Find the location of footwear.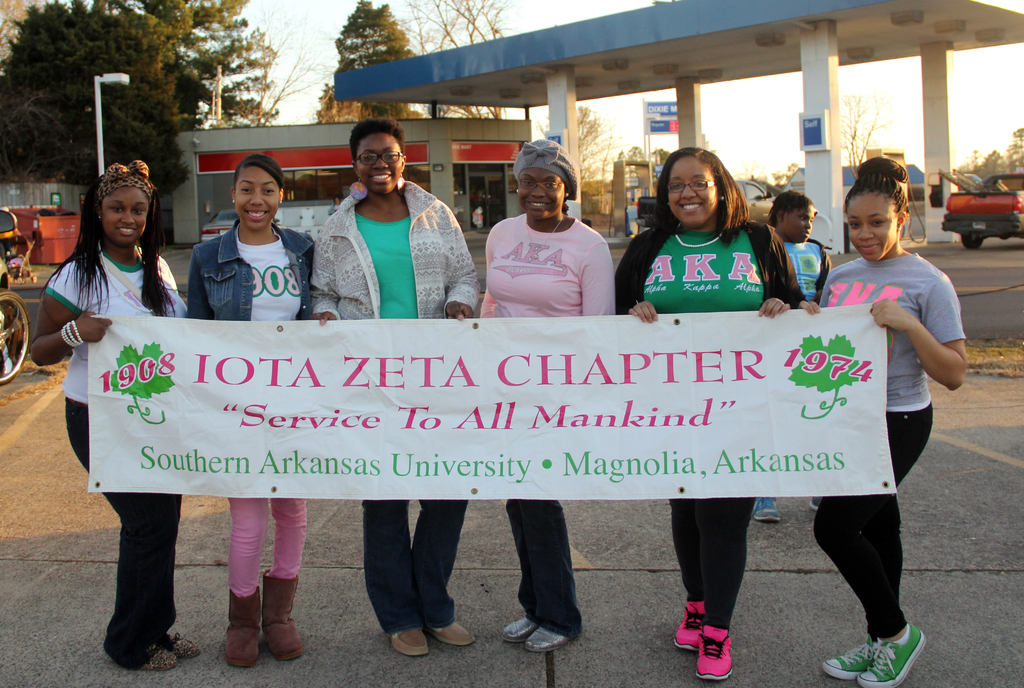
Location: bbox=(383, 620, 430, 666).
